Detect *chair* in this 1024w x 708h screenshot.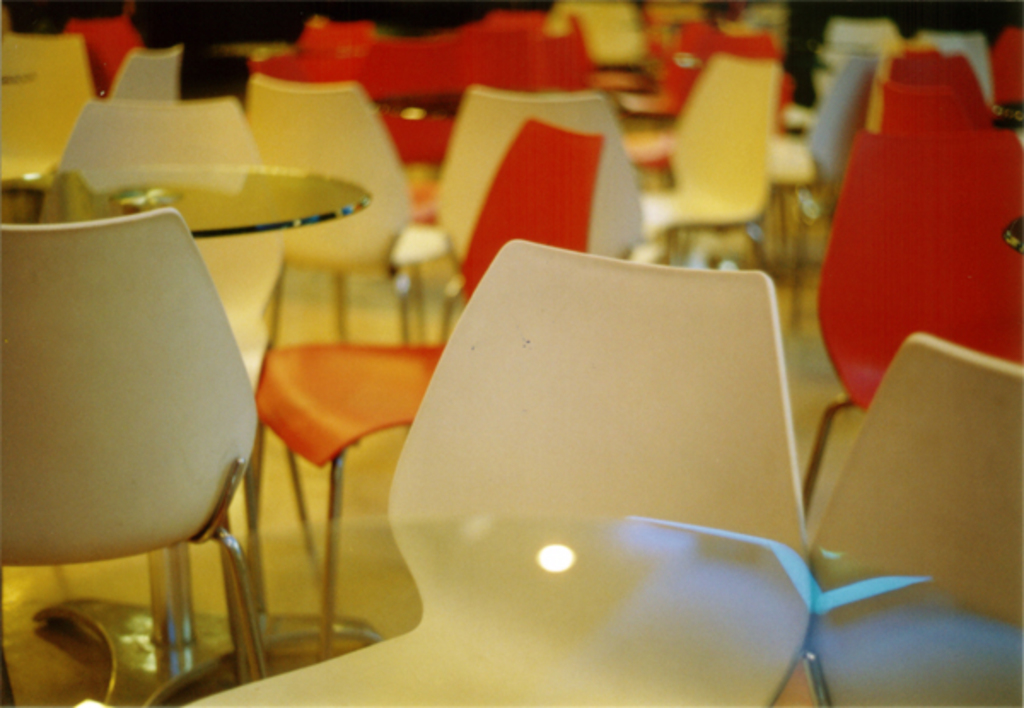
Detection: 427:89:640:343.
